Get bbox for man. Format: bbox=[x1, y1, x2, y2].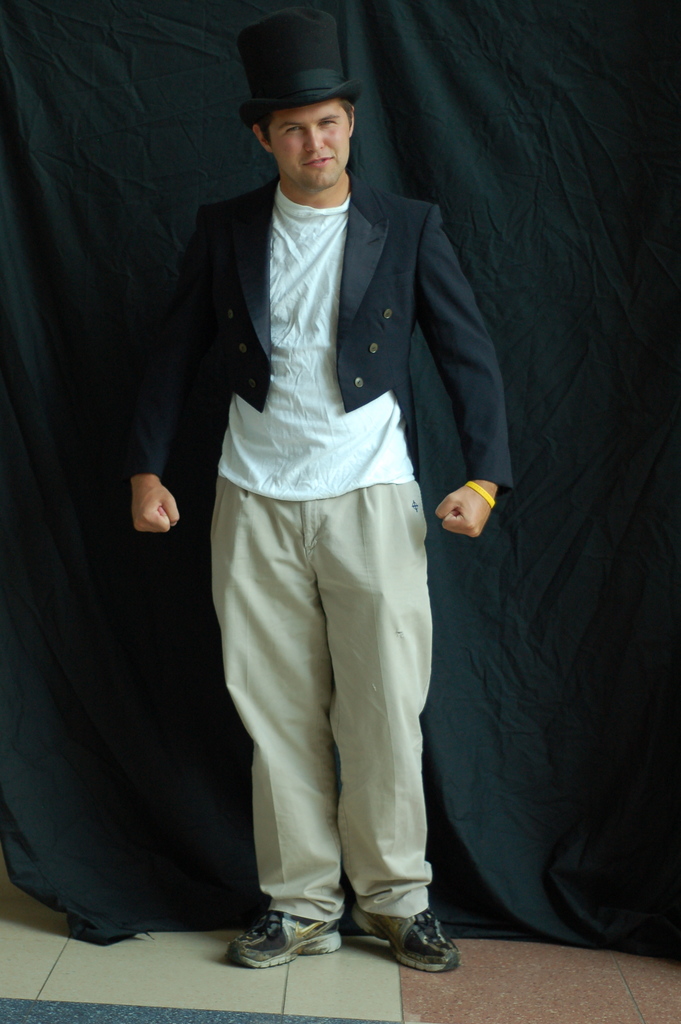
bbox=[171, 0, 493, 976].
